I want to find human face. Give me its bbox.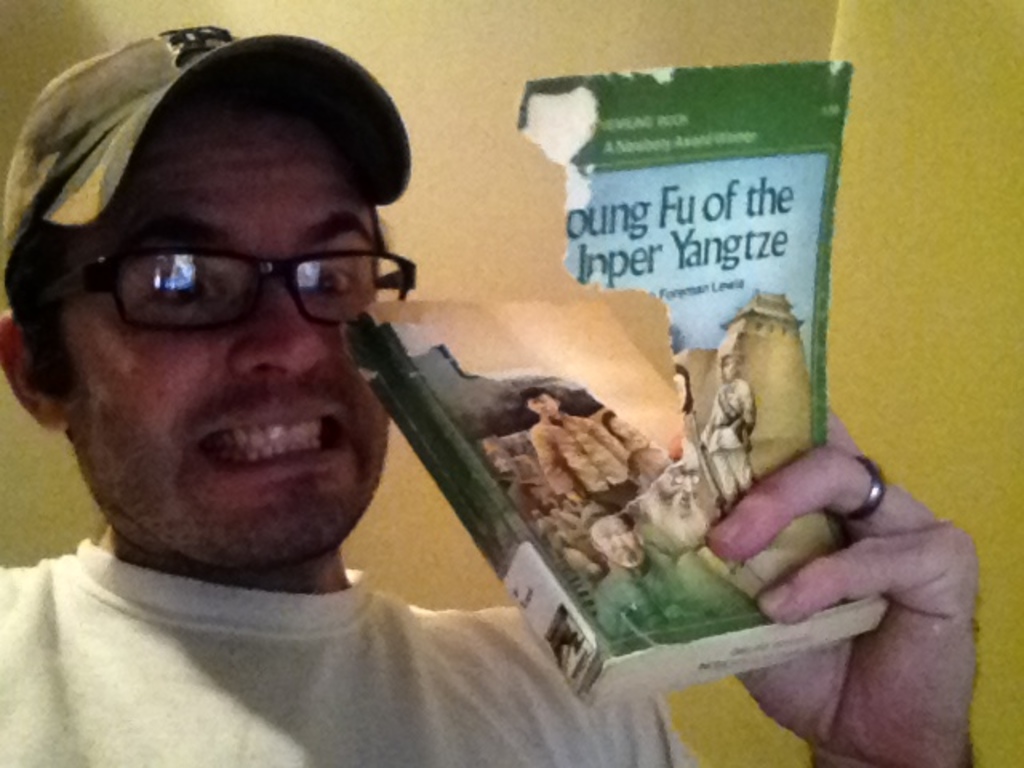
[left=66, top=125, right=373, bottom=571].
